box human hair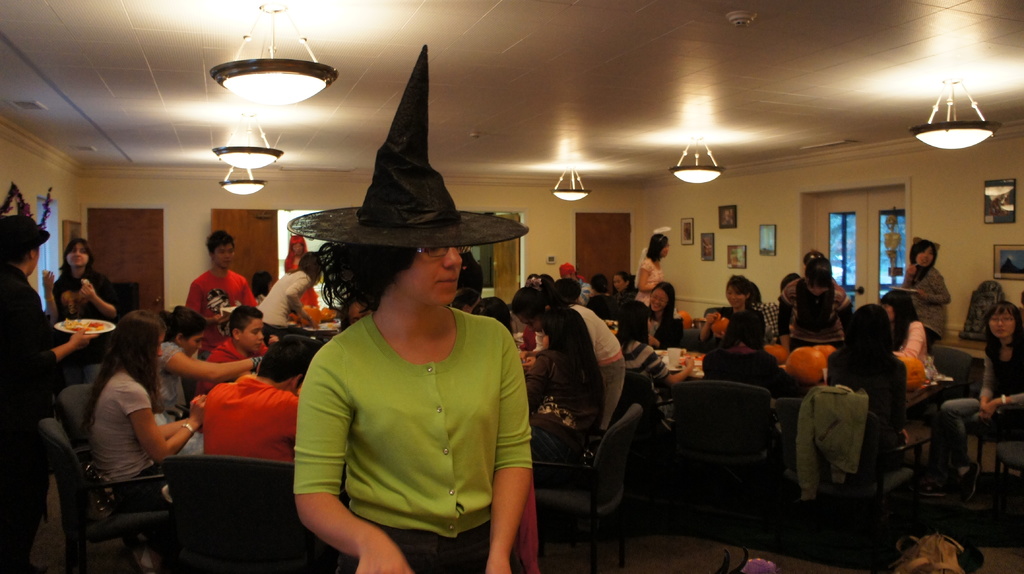
rect(253, 328, 321, 382)
